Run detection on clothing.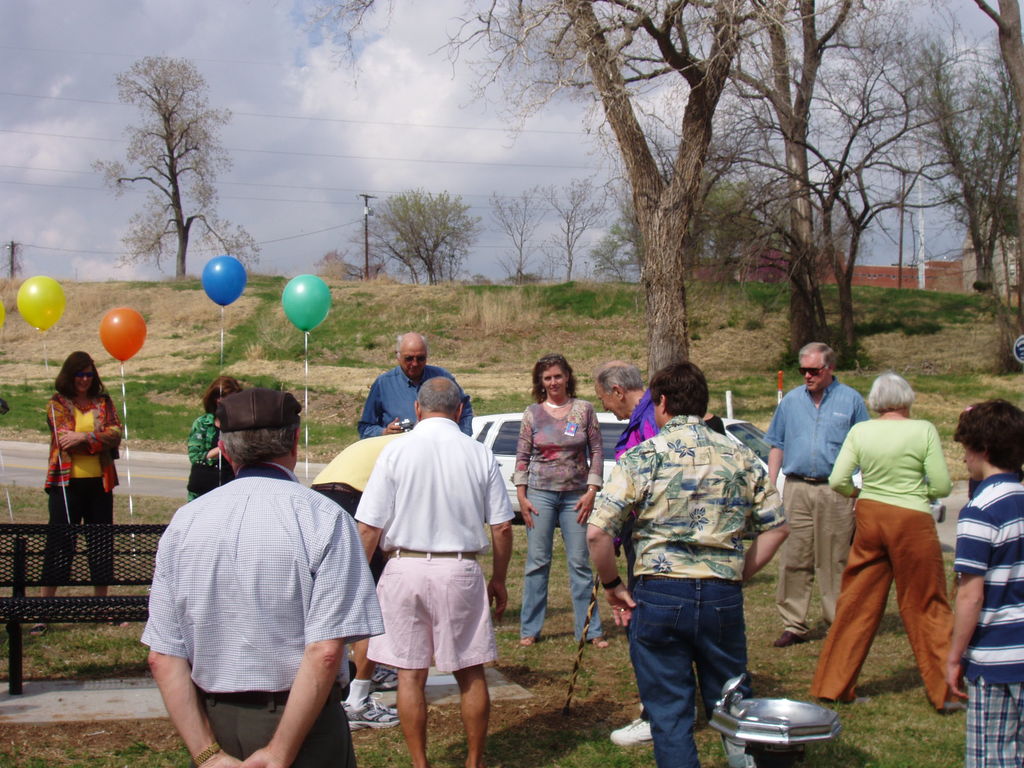
Result: region(353, 417, 513, 671).
